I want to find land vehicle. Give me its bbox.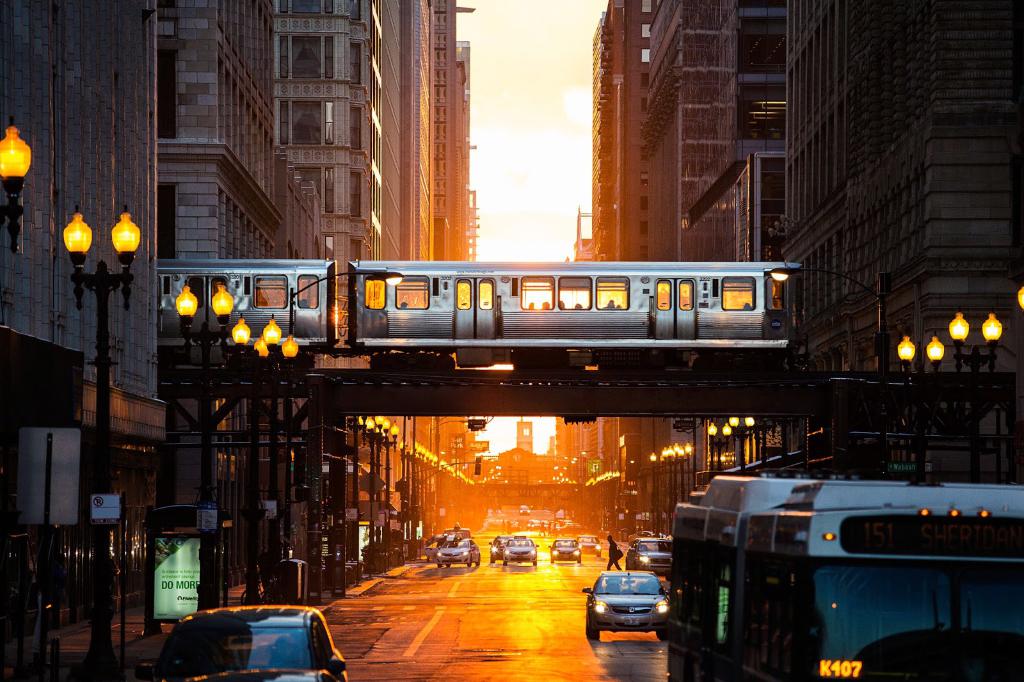
{"left": 439, "top": 540, "right": 479, "bottom": 566}.
